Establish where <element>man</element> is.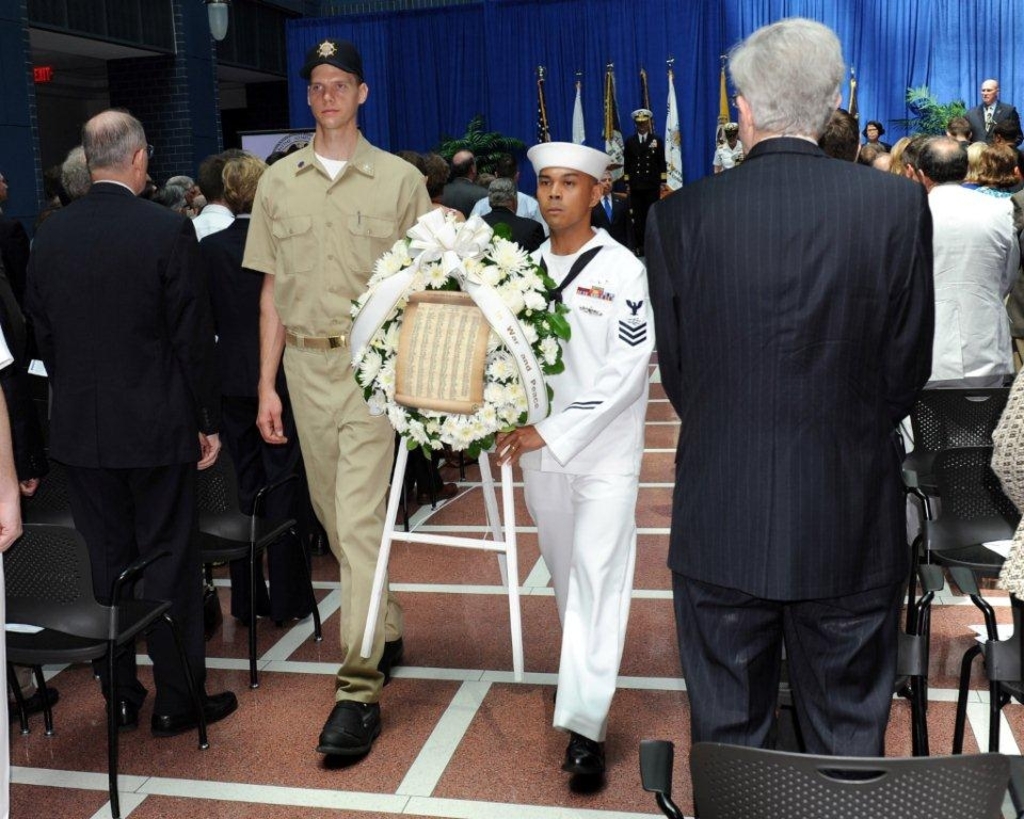
Established at <bbox>239, 34, 433, 749</bbox>.
